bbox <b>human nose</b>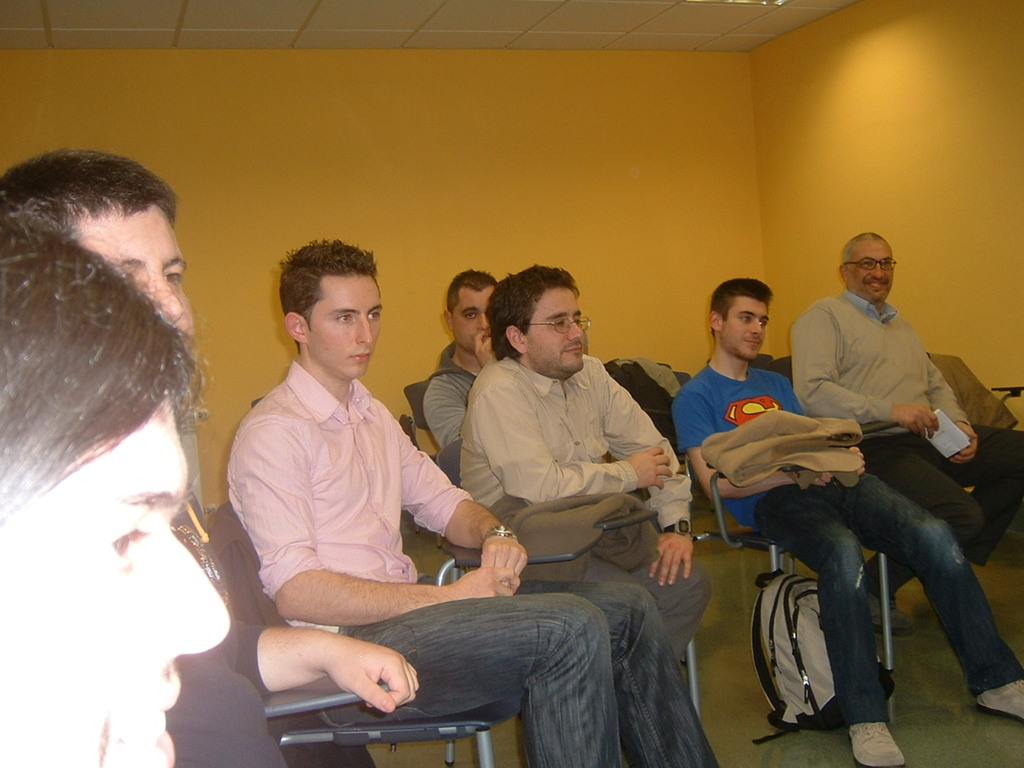
box(147, 276, 185, 320)
